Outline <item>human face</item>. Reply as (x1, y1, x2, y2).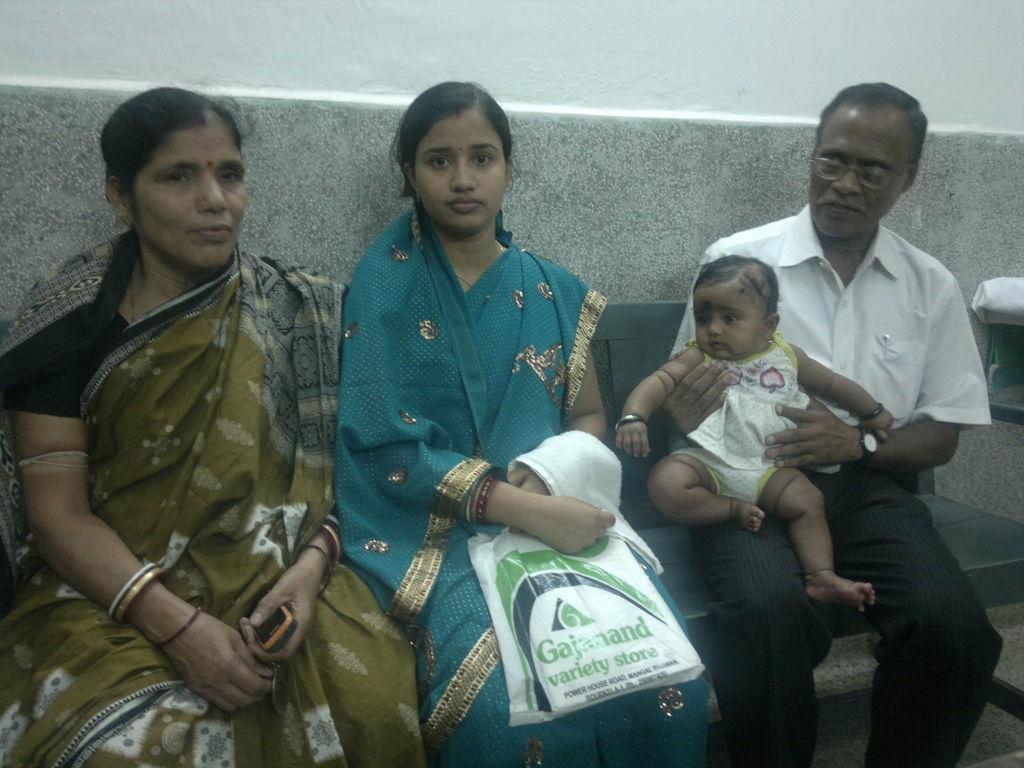
(694, 285, 764, 359).
